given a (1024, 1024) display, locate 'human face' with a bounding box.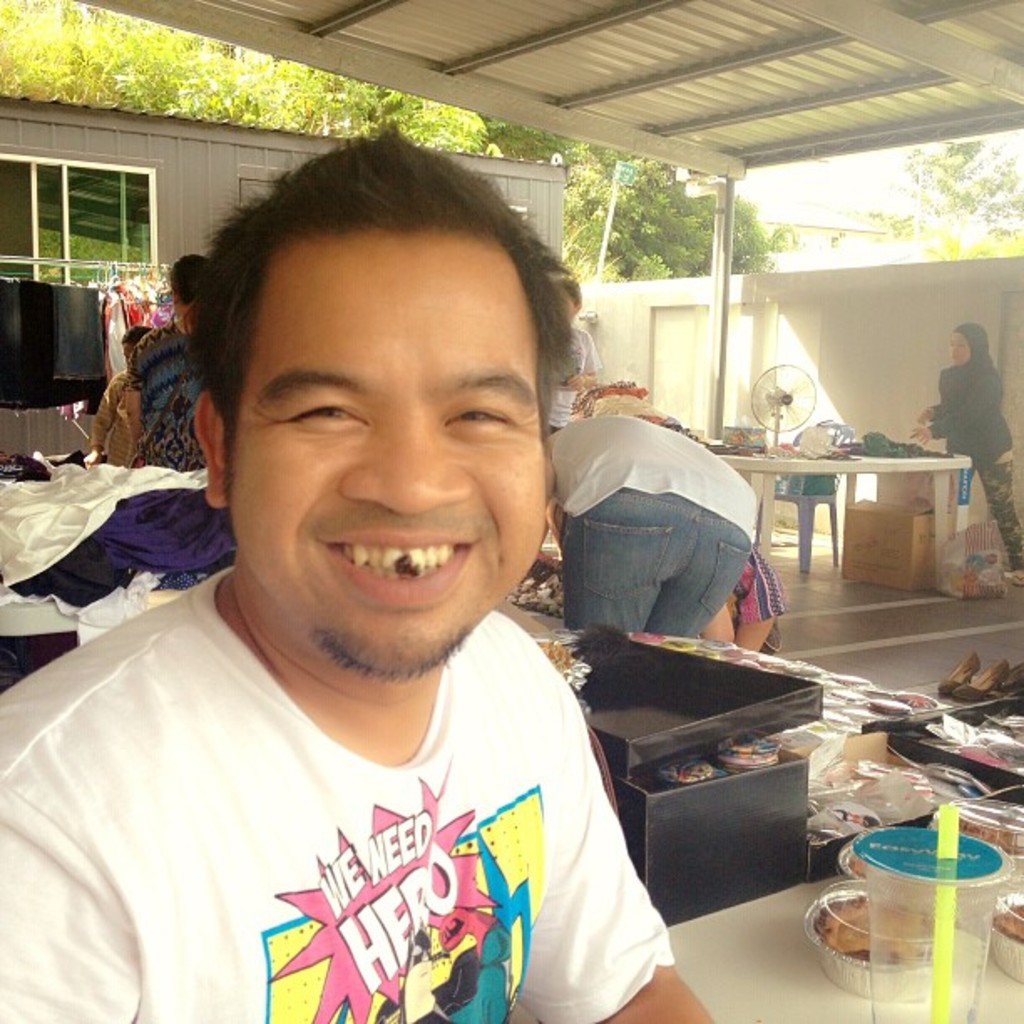
Located: x1=944 y1=326 x2=972 y2=363.
